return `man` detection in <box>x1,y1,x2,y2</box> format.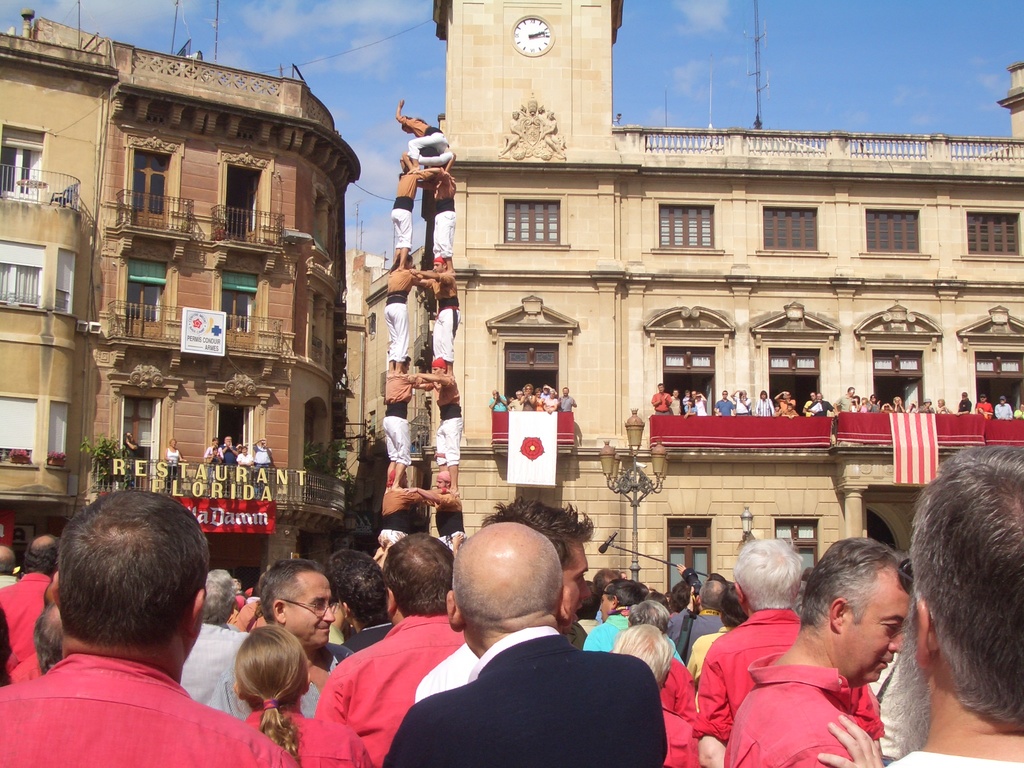
<box>252,440,273,500</box>.
